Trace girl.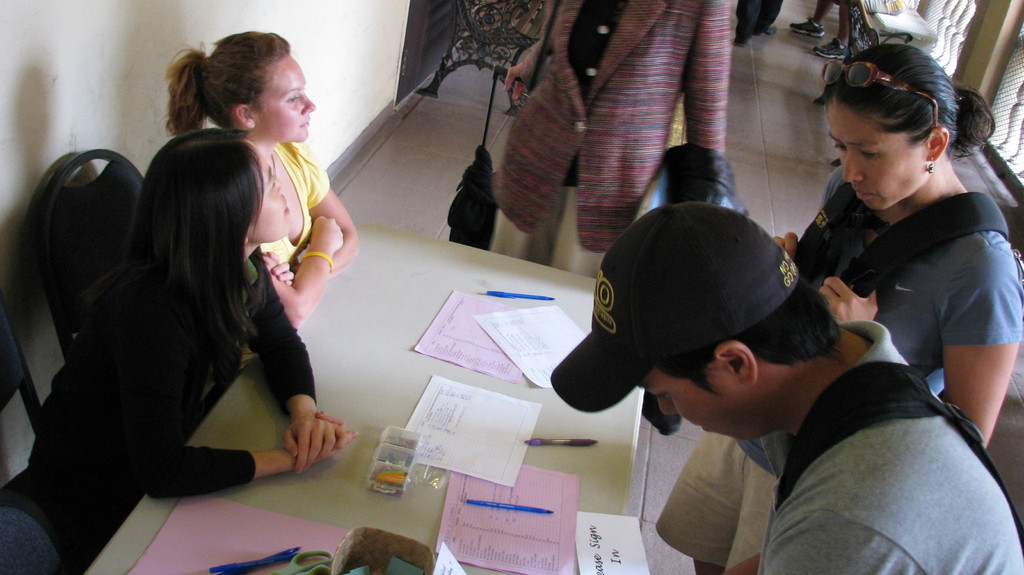
Traced to box=[24, 126, 353, 574].
